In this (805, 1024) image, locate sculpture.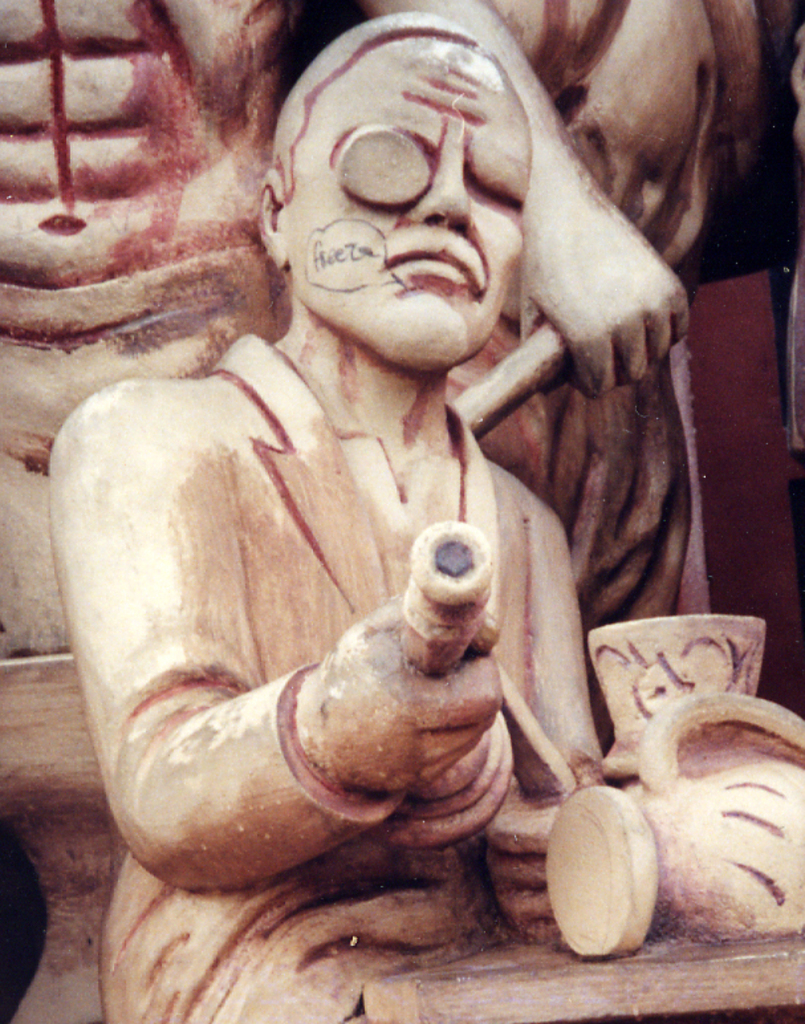
Bounding box: crop(66, 17, 729, 976).
